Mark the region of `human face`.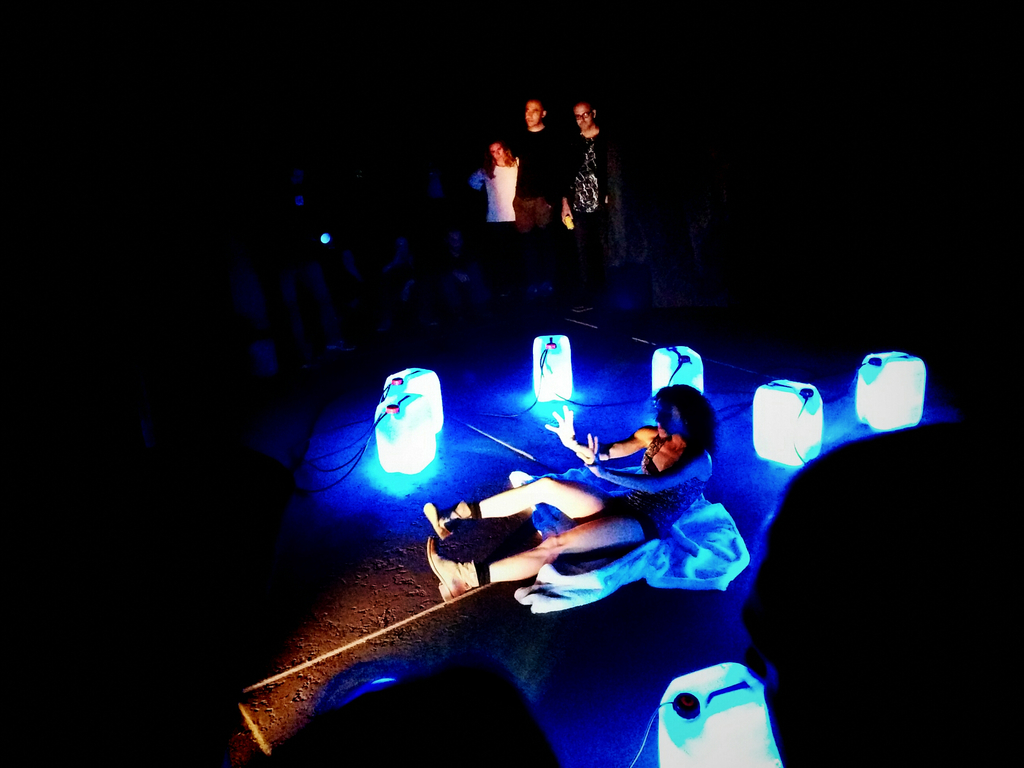
Region: (left=524, top=101, right=542, bottom=130).
